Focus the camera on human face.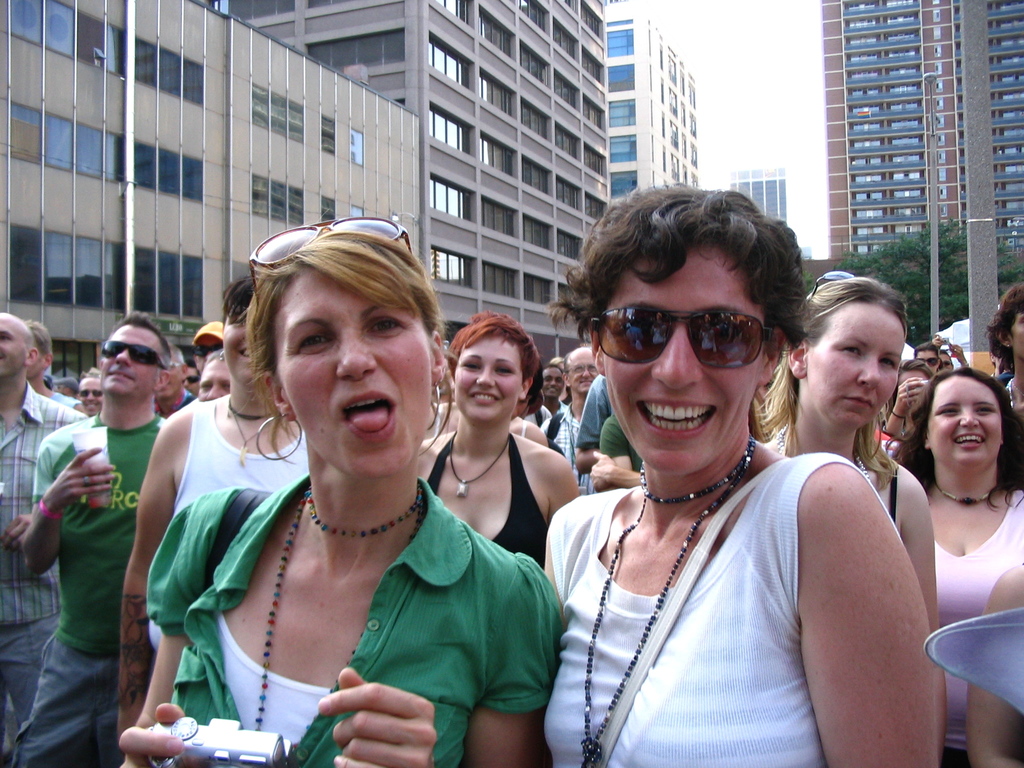
Focus region: [593,247,767,472].
